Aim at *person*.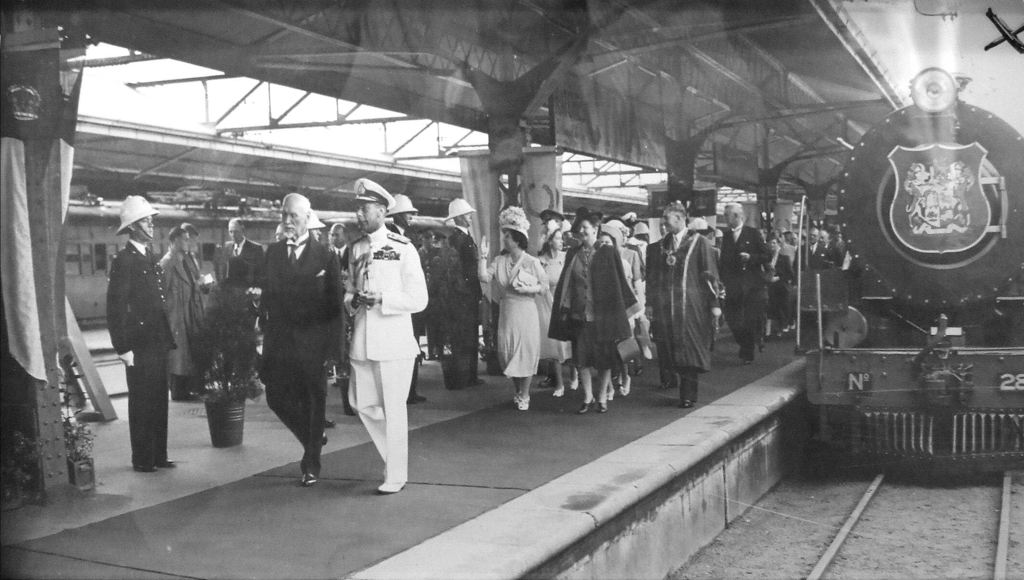
Aimed at {"left": 602, "top": 230, "right": 644, "bottom": 402}.
